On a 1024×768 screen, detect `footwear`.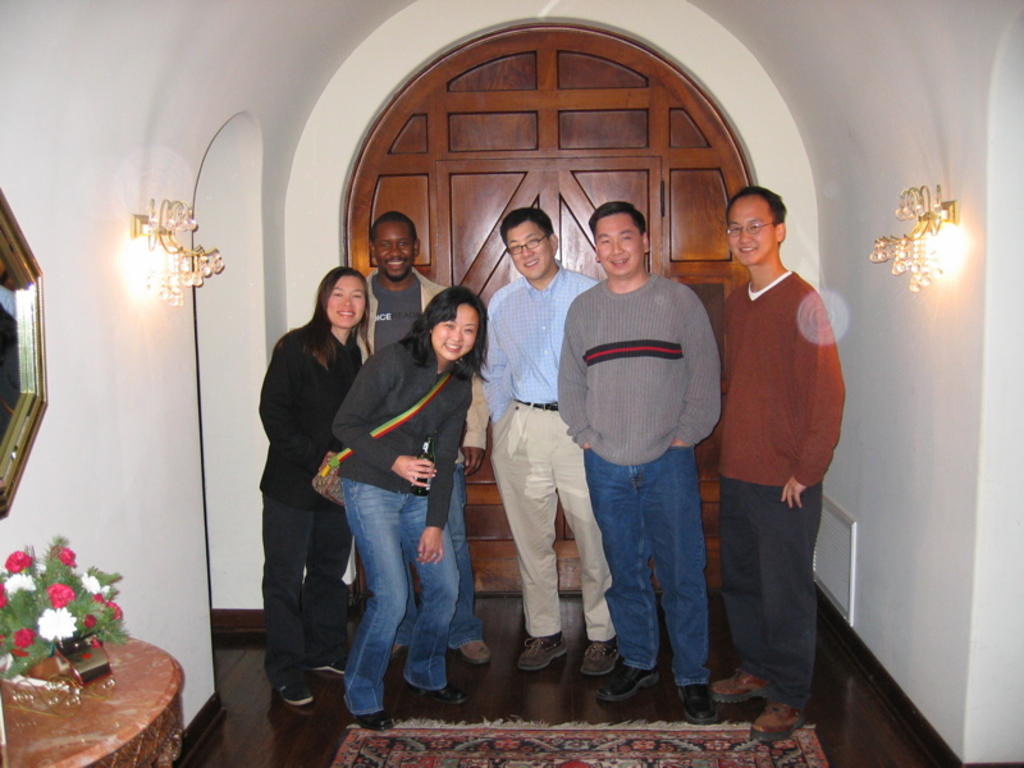
box(594, 662, 660, 704).
